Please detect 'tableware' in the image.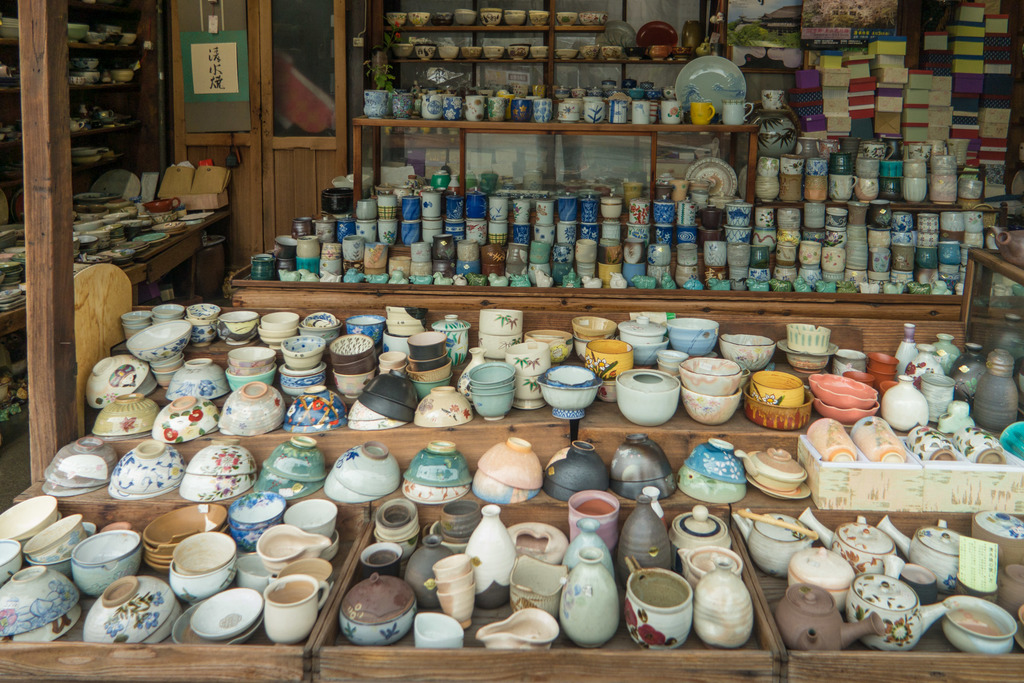
387,257,409,279.
